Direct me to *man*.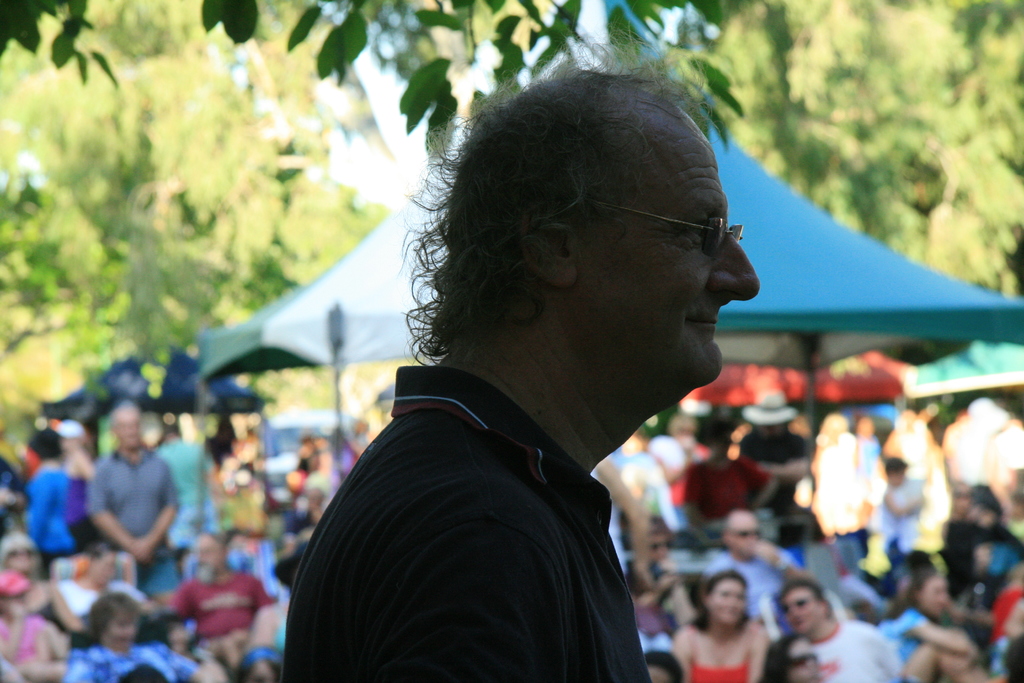
Direction: left=735, top=386, right=810, bottom=541.
